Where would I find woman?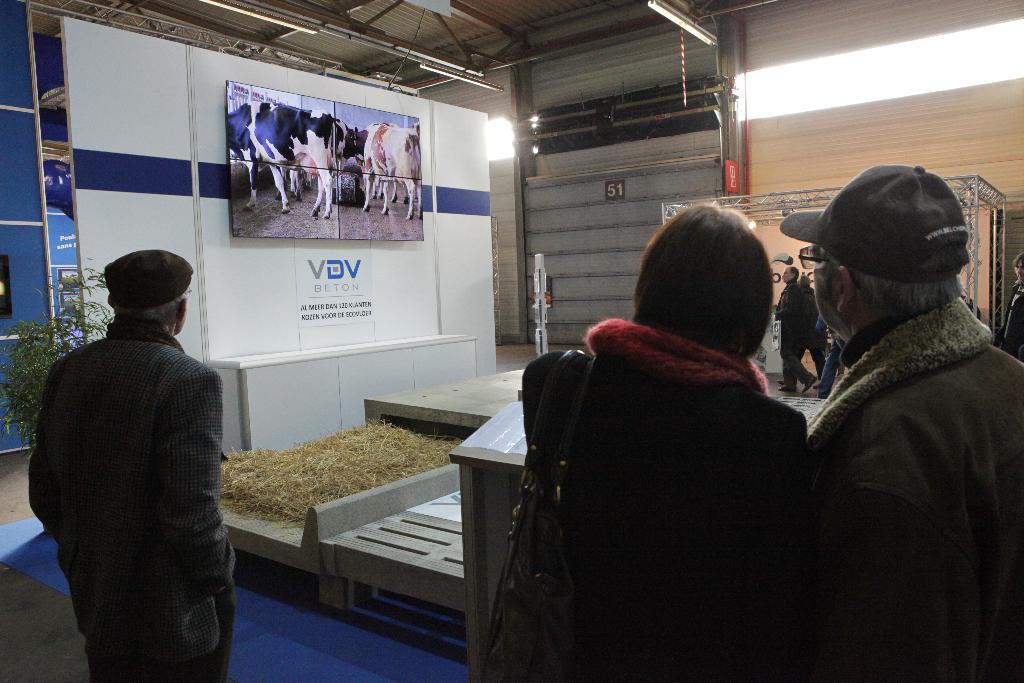
At BBox(517, 193, 827, 682).
